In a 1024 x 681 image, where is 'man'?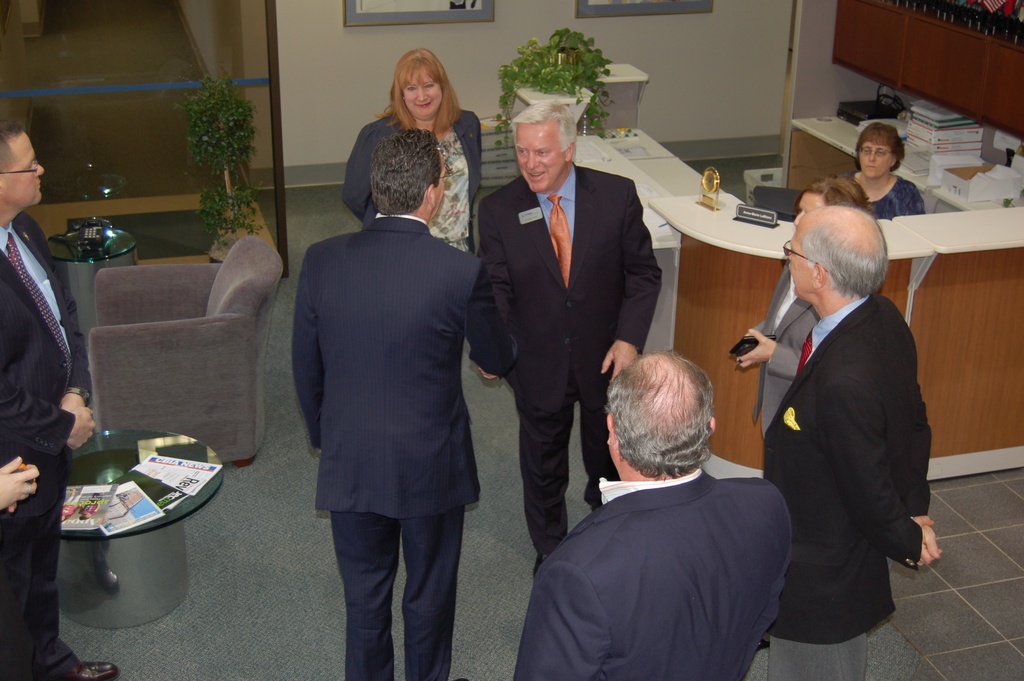
{"left": 0, "top": 115, "right": 119, "bottom": 680}.
